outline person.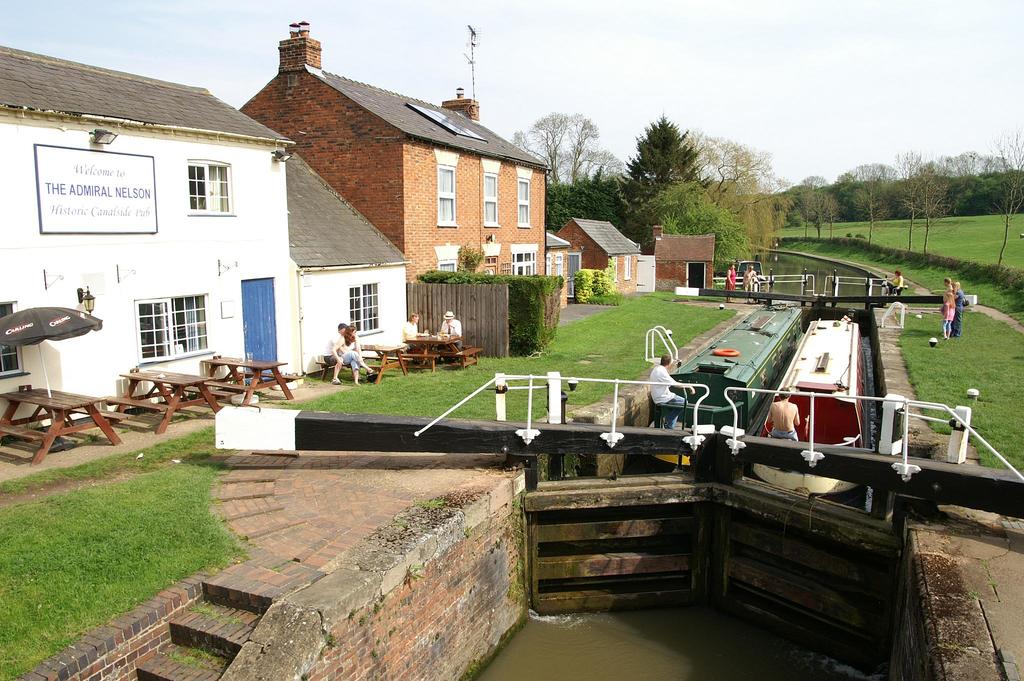
Outline: box(765, 389, 803, 440).
